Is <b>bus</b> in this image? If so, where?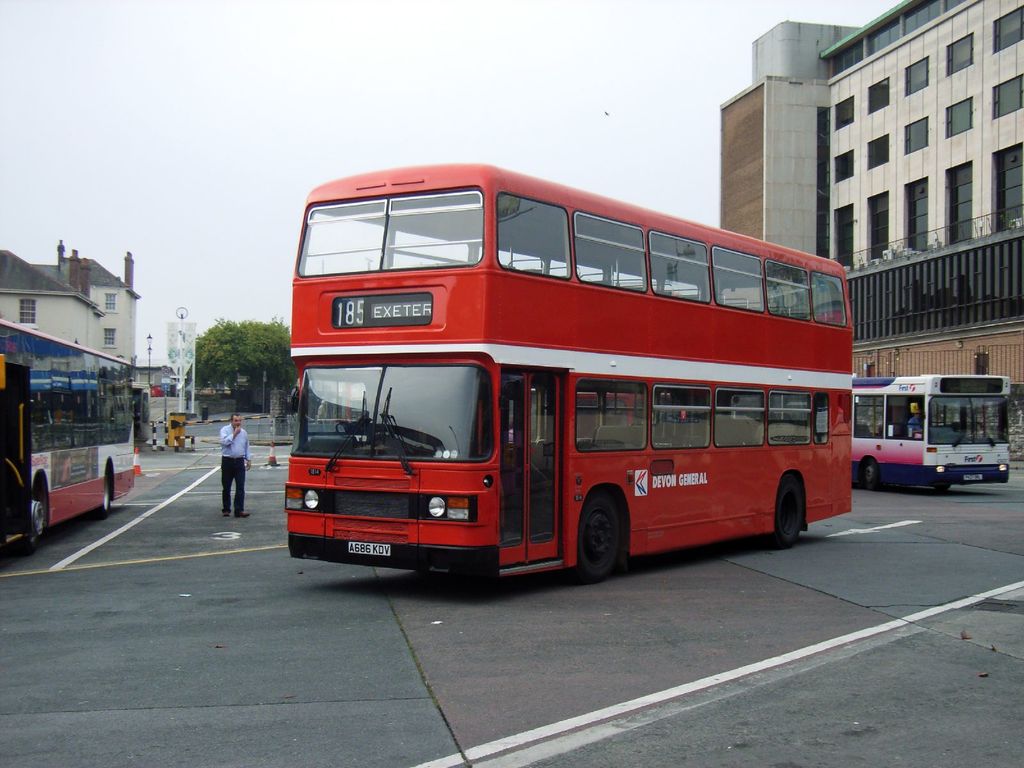
Yes, at box(0, 314, 139, 556).
